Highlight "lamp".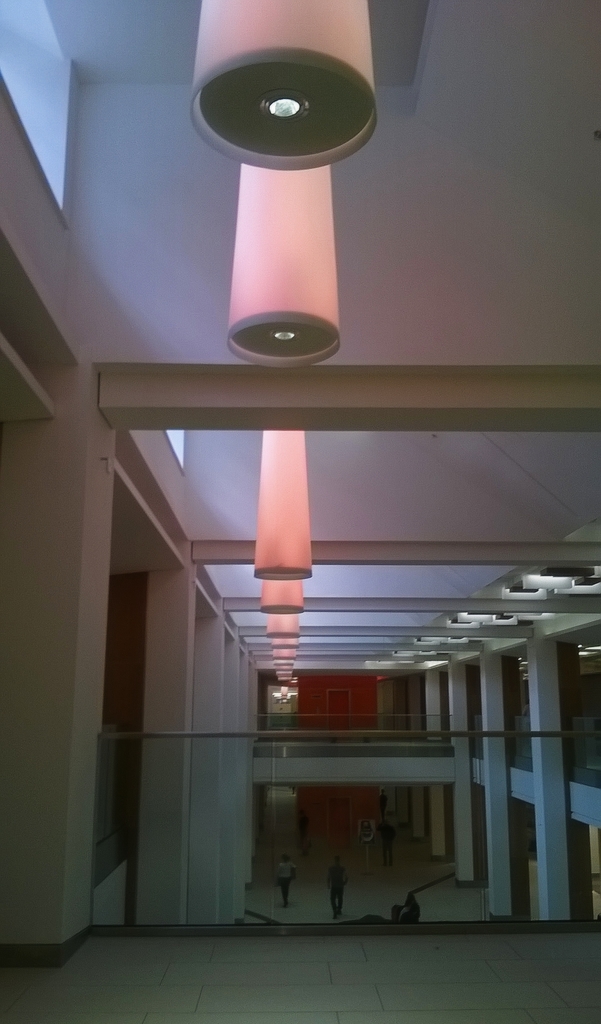
Highlighted region: {"left": 265, "top": 618, "right": 301, "bottom": 637}.
